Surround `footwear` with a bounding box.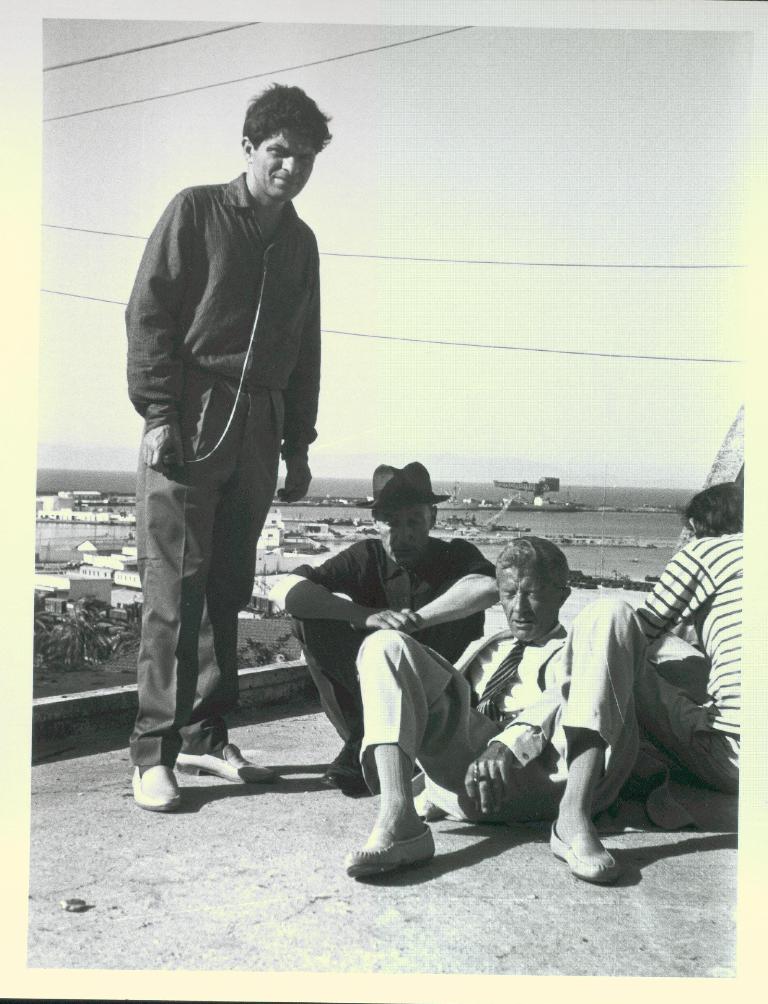
rect(132, 769, 178, 812).
